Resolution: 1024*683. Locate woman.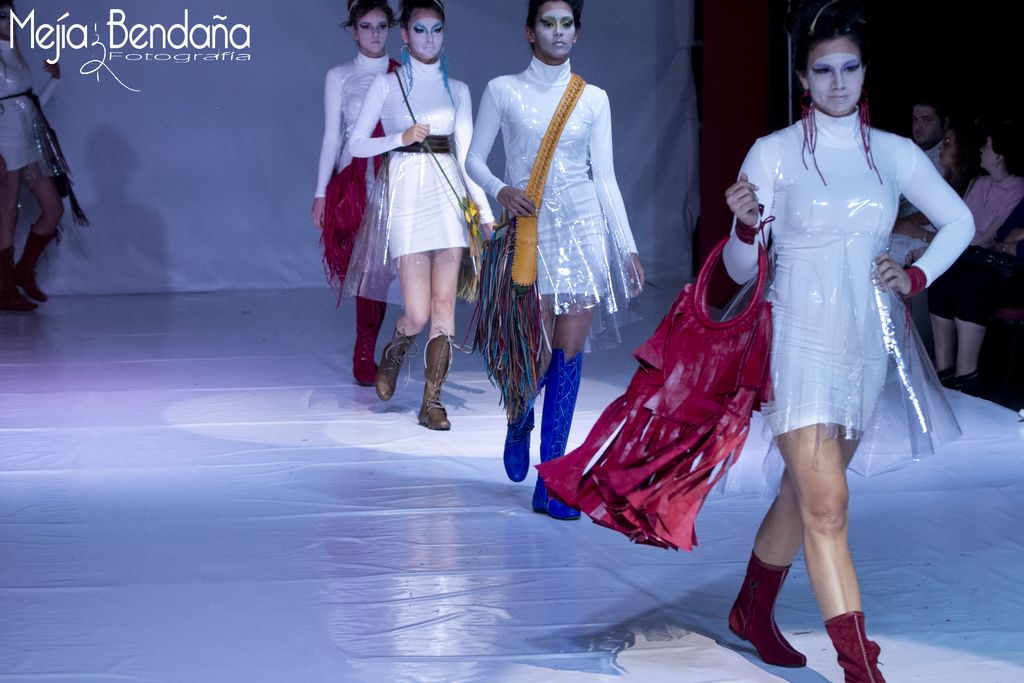
<bbox>900, 122, 984, 225</bbox>.
